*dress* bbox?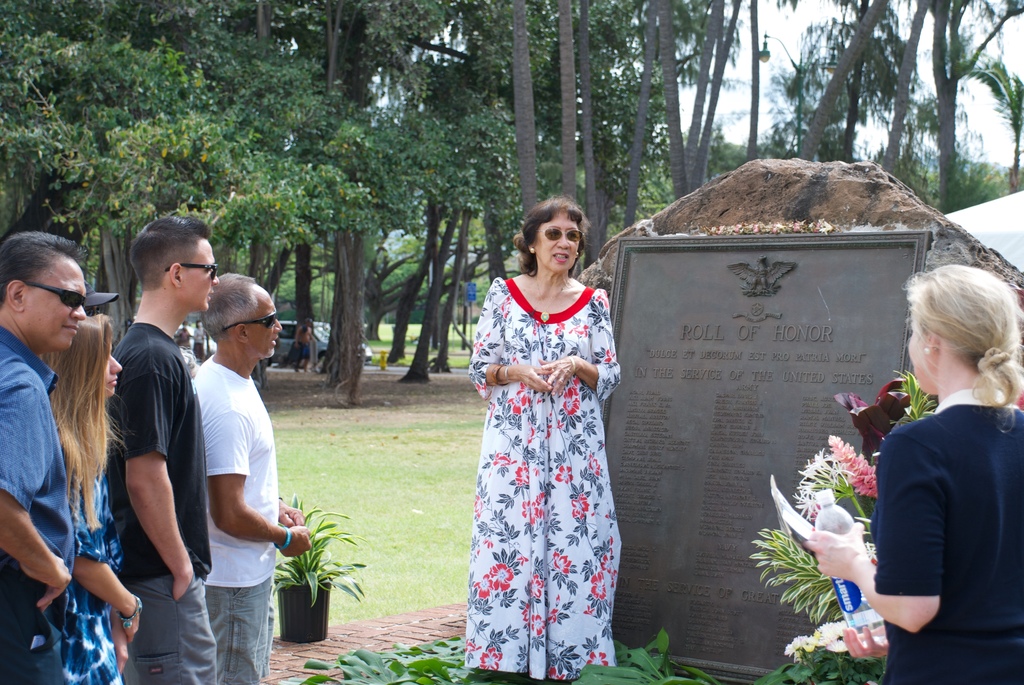
{"left": 462, "top": 235, "right": 628, "bottom": 675}
